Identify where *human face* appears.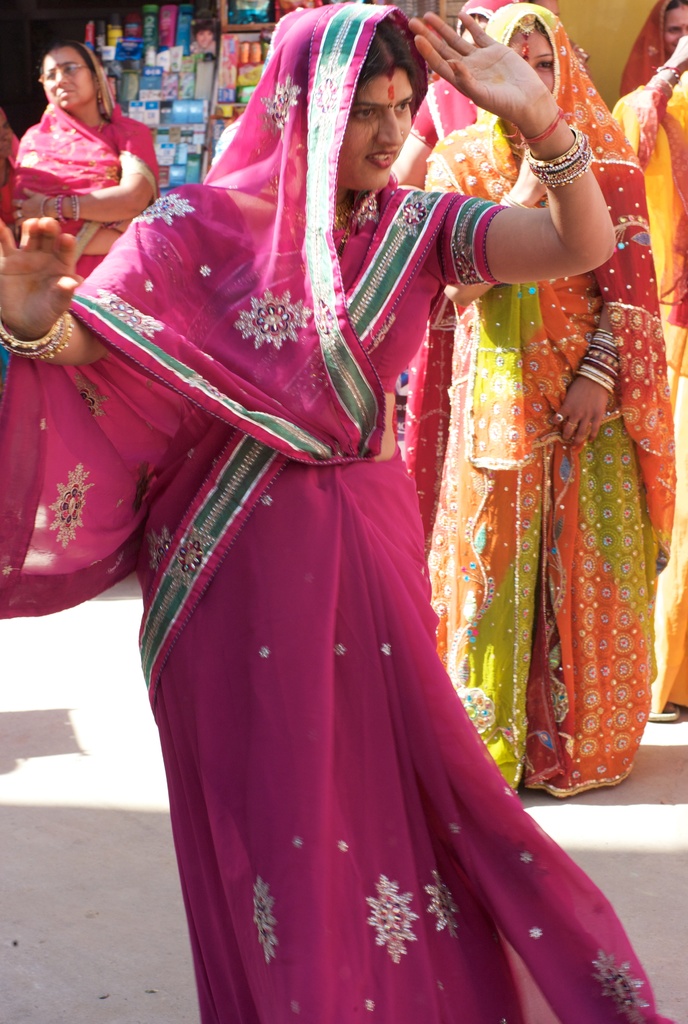
Appears at x1=664, y1=1, x2=686, y2=52.
